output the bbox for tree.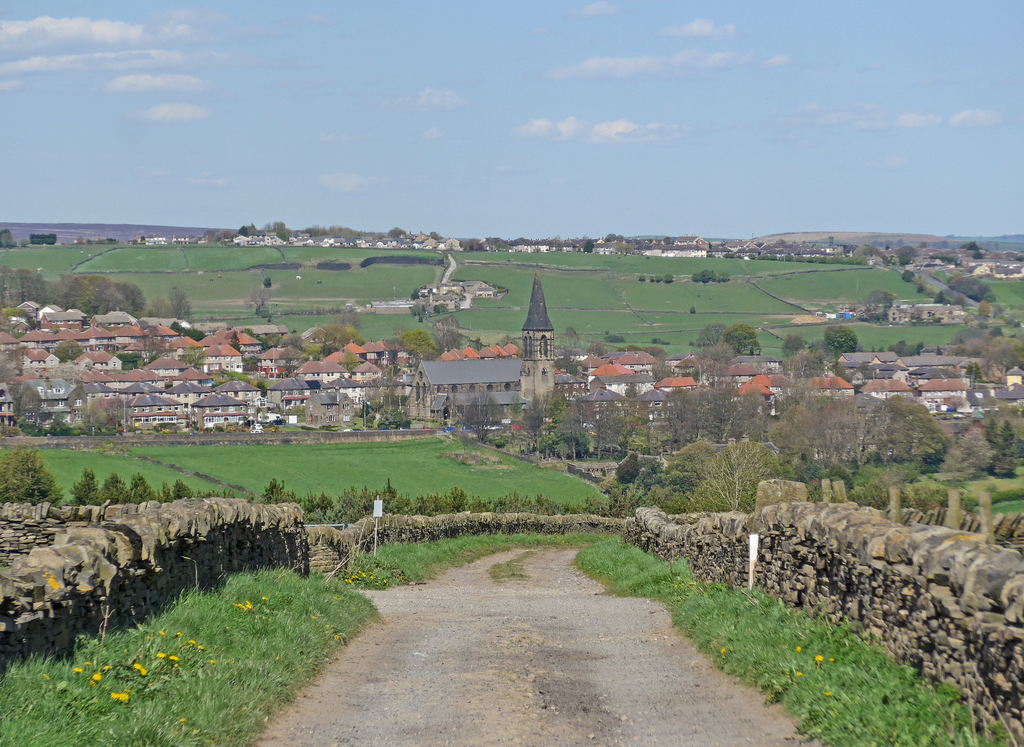
x1=383 y1=226 x2=408 y2=242.
